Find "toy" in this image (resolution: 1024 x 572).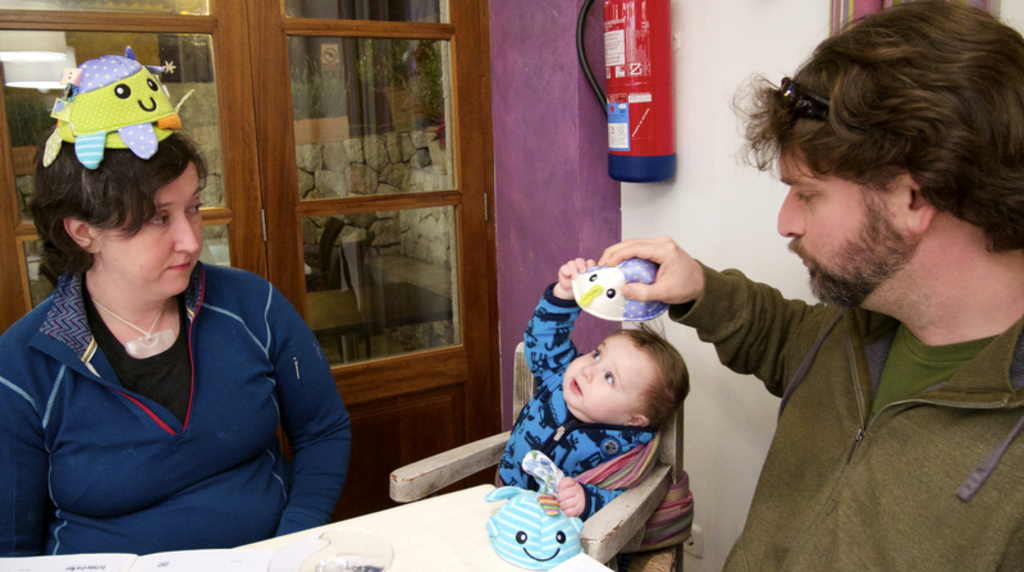
<box>484,450,590,568</box>.
